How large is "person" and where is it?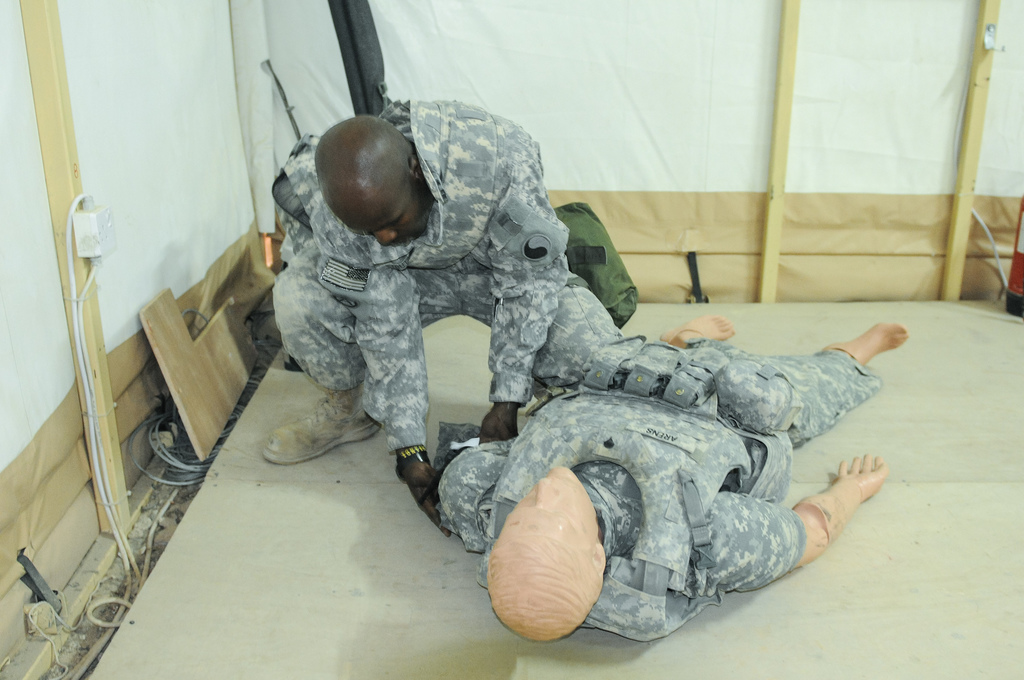
Bounding box: left=444, top=318, right=898, bottom=645.
